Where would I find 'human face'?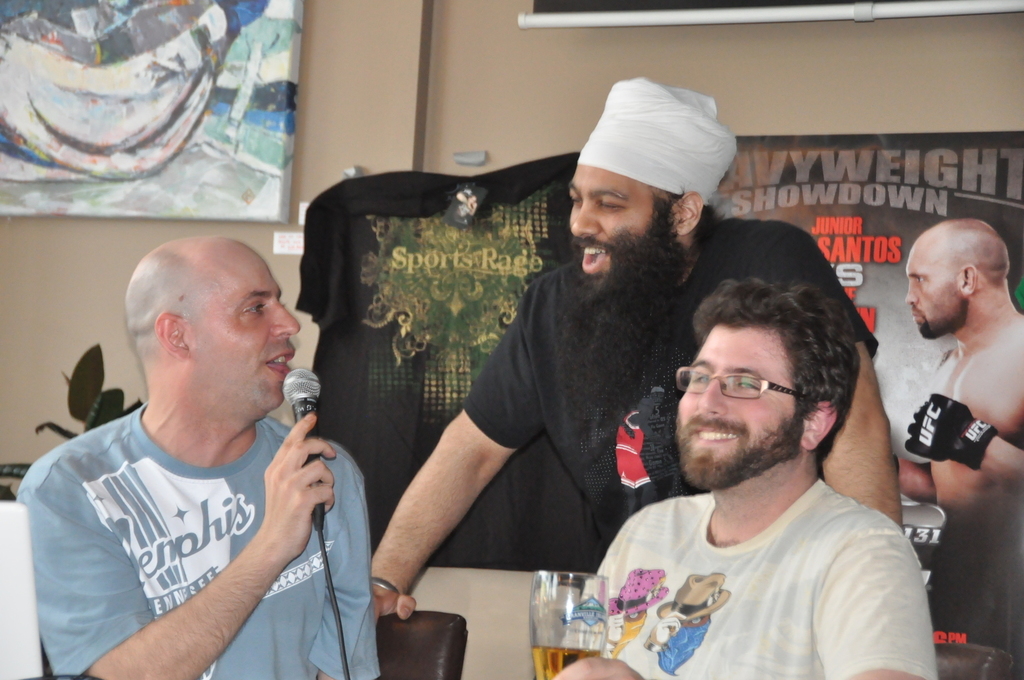
At (907,237,951,325).
